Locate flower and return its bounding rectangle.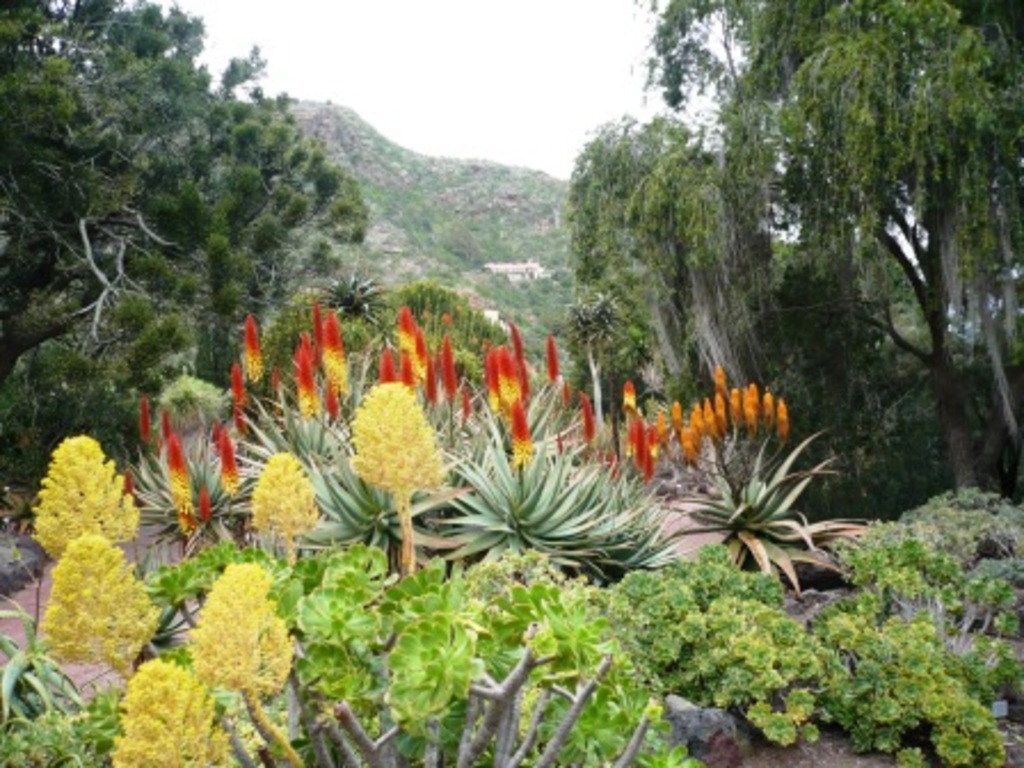
region(117, 462, 128, 521).
